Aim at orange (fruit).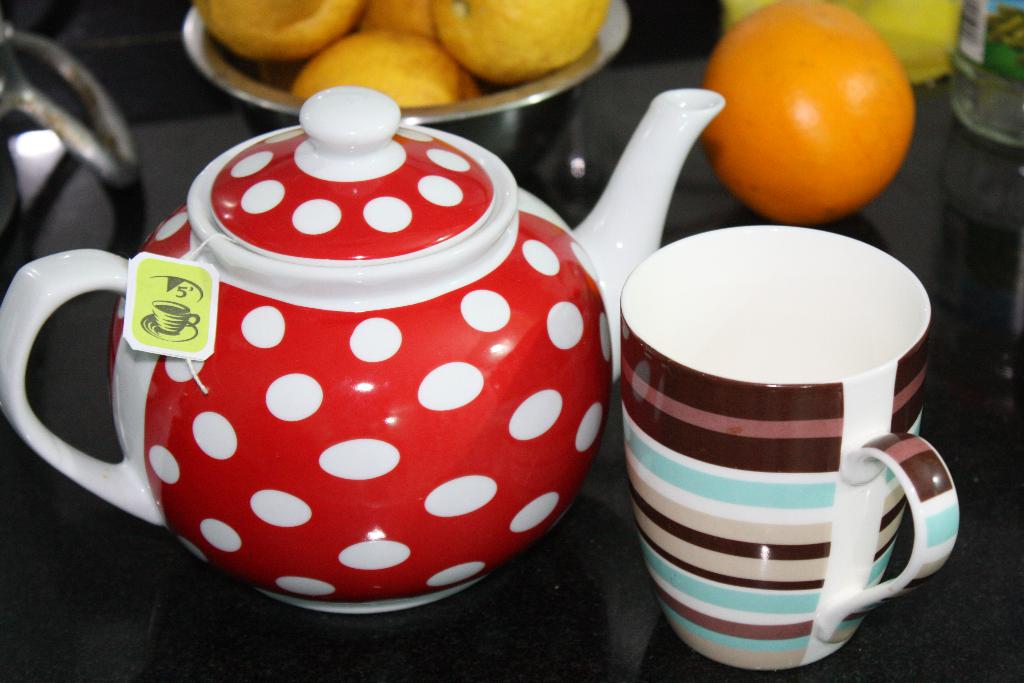
Aimed at l=700, t=3, r=924, b=210.
